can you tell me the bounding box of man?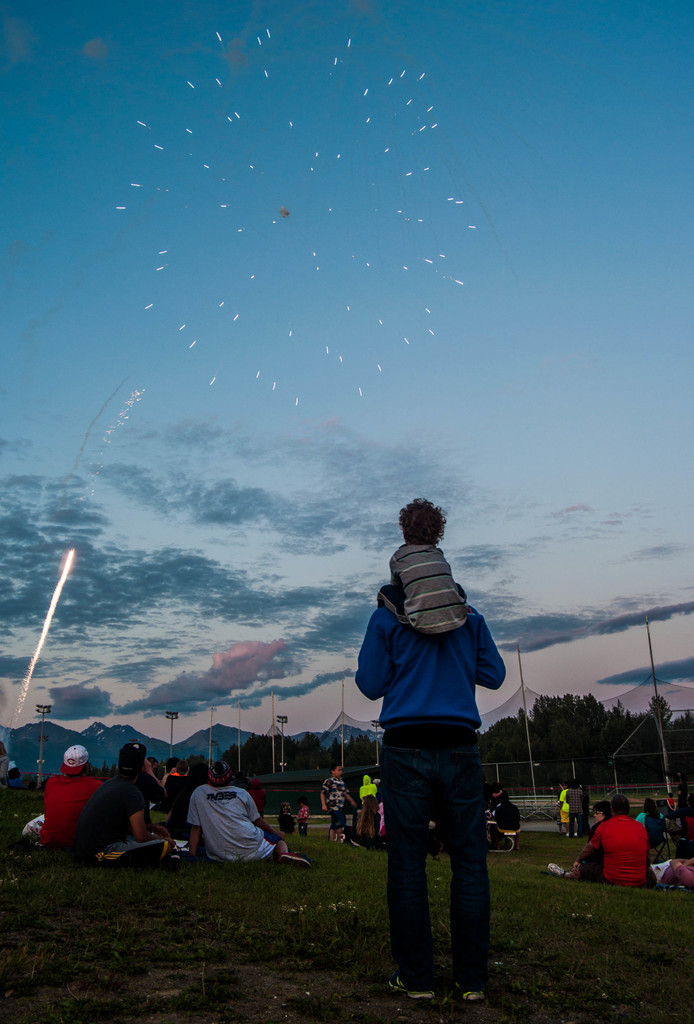
{"x1": 41, "y1": 743, "x2": 100, "y2": 848}.
